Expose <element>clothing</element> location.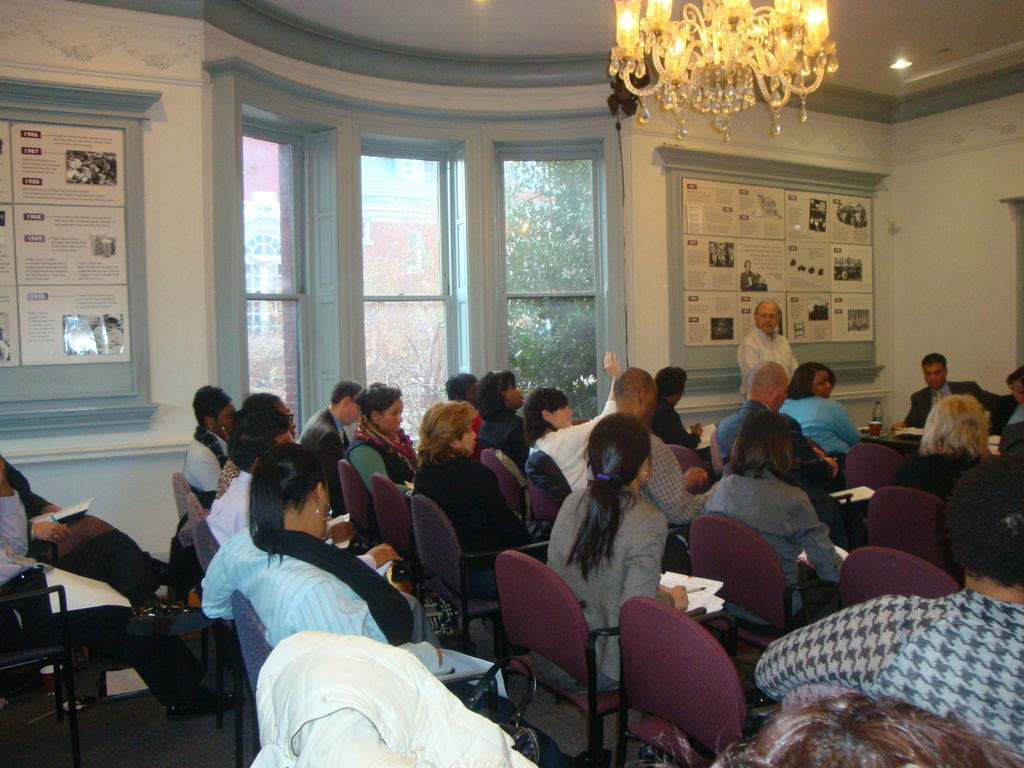
Exposed at l=812, t=219, r=825, b=232.
